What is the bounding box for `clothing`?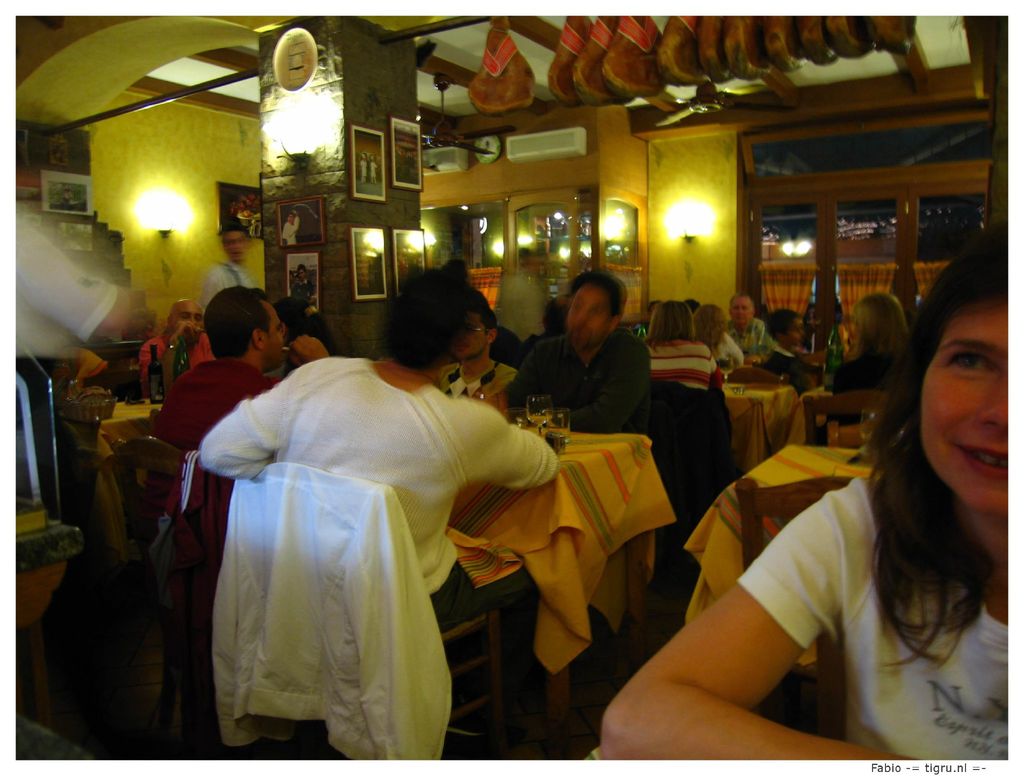
select_region(731, 470, 1011, 761).
